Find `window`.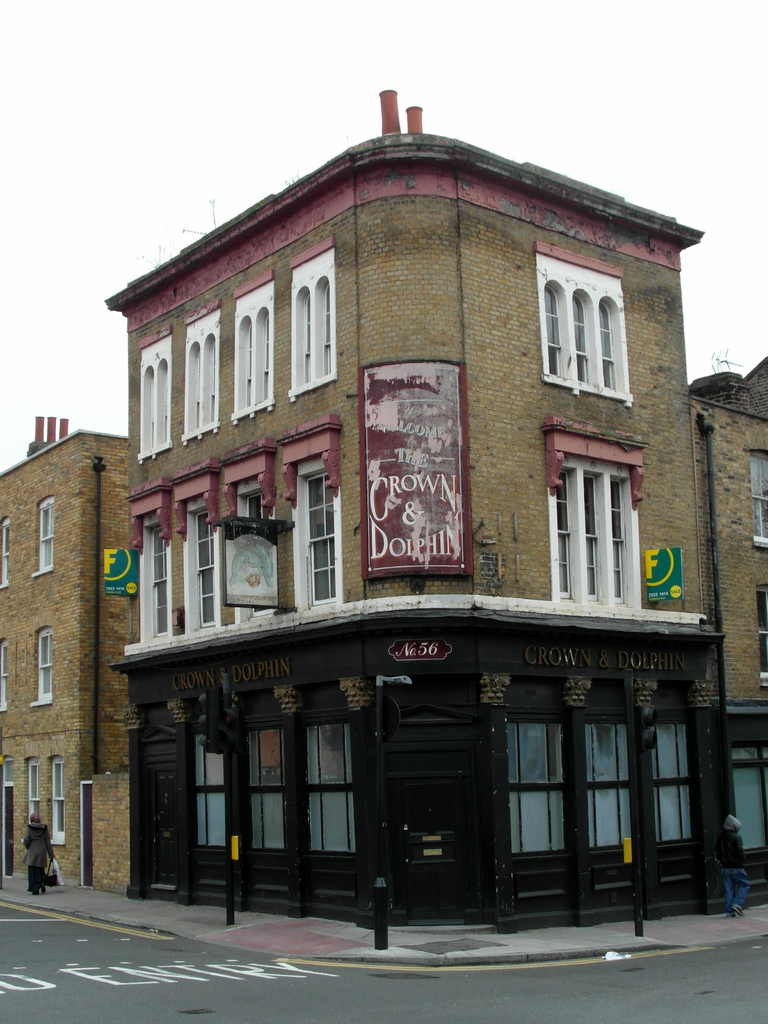
bbox(128, 473, 173, 660).
